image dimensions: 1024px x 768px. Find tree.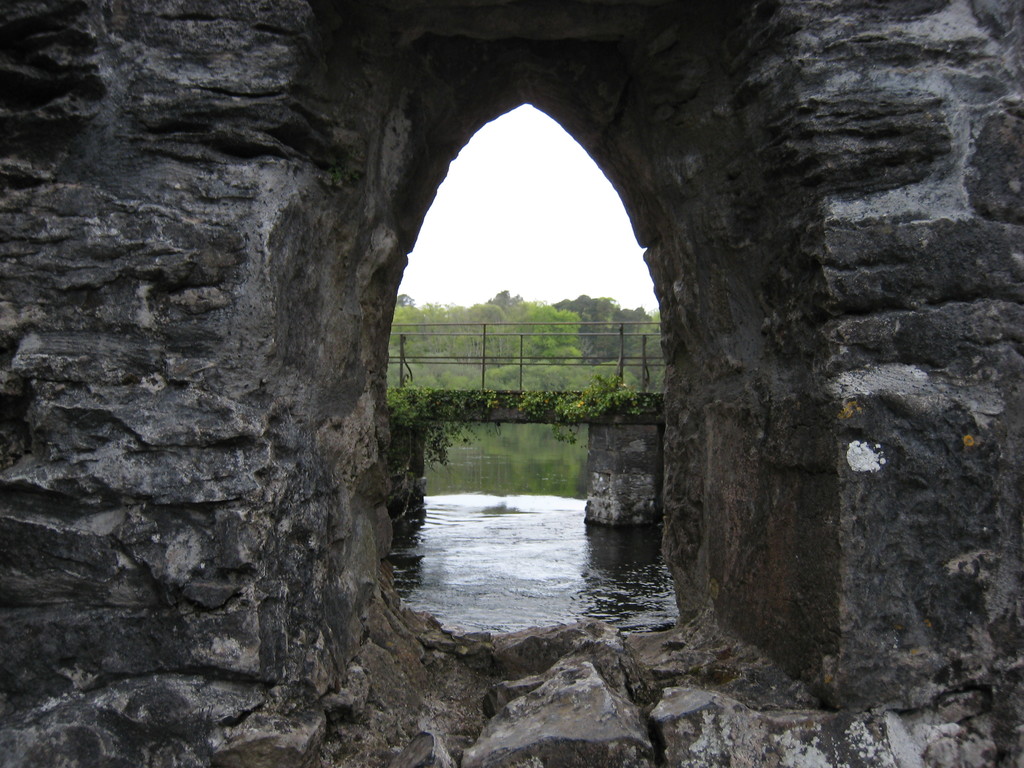
(453,283,527,403).
